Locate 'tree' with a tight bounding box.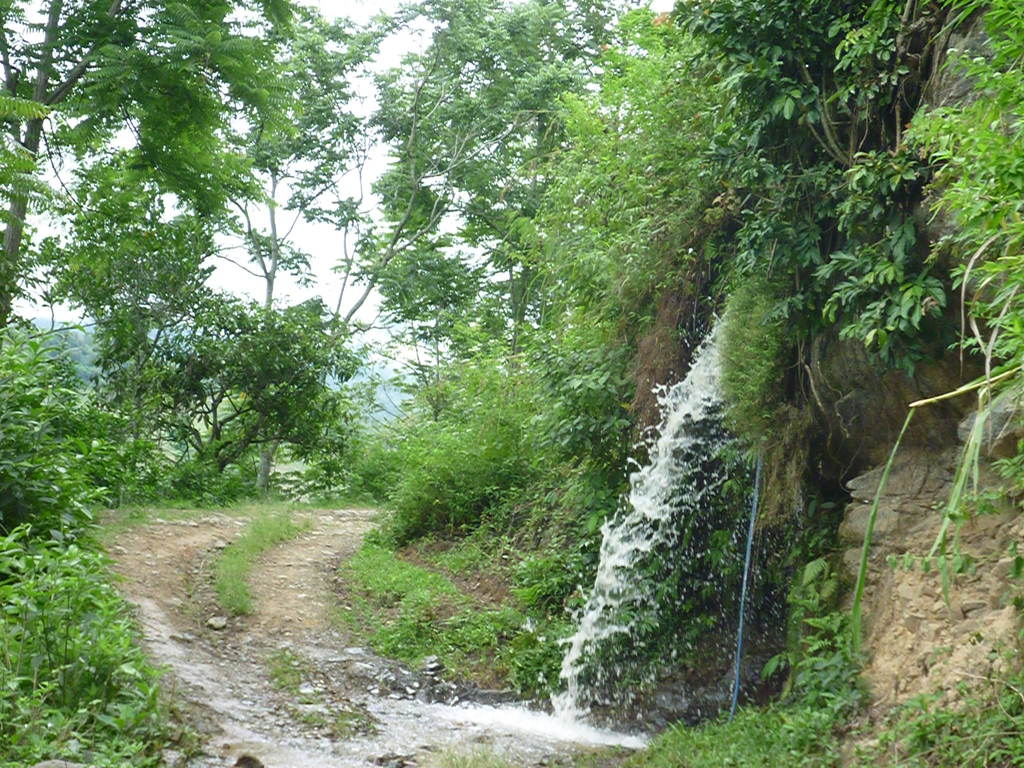
(0, 0, 365, 337).
